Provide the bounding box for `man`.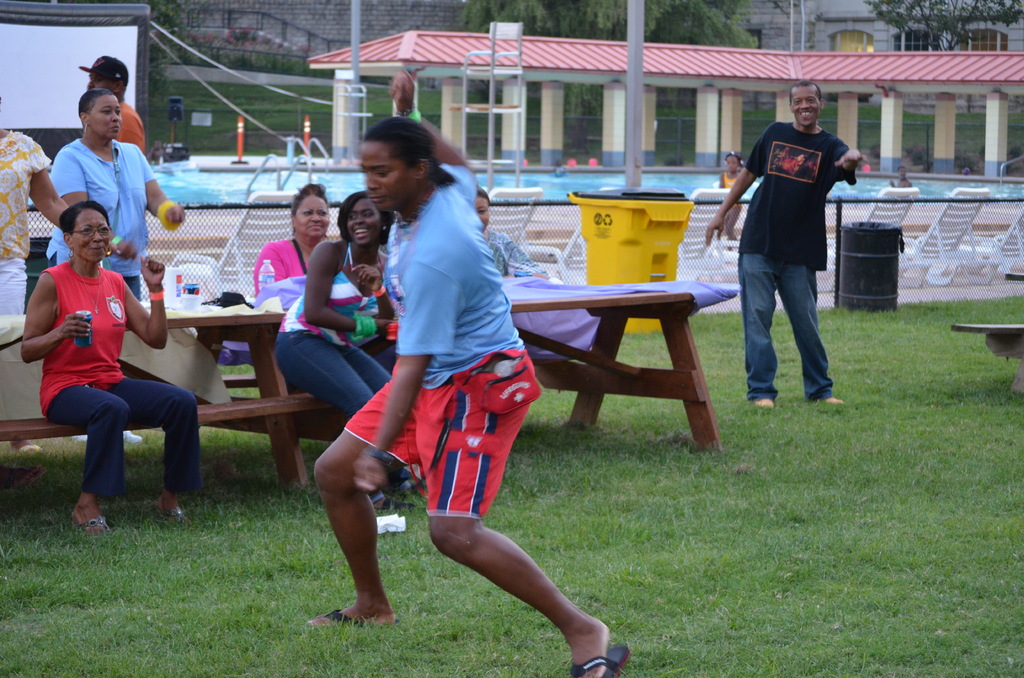
{"x1": 717, "y1": 92, "x2": 858, "y2": 429}.
